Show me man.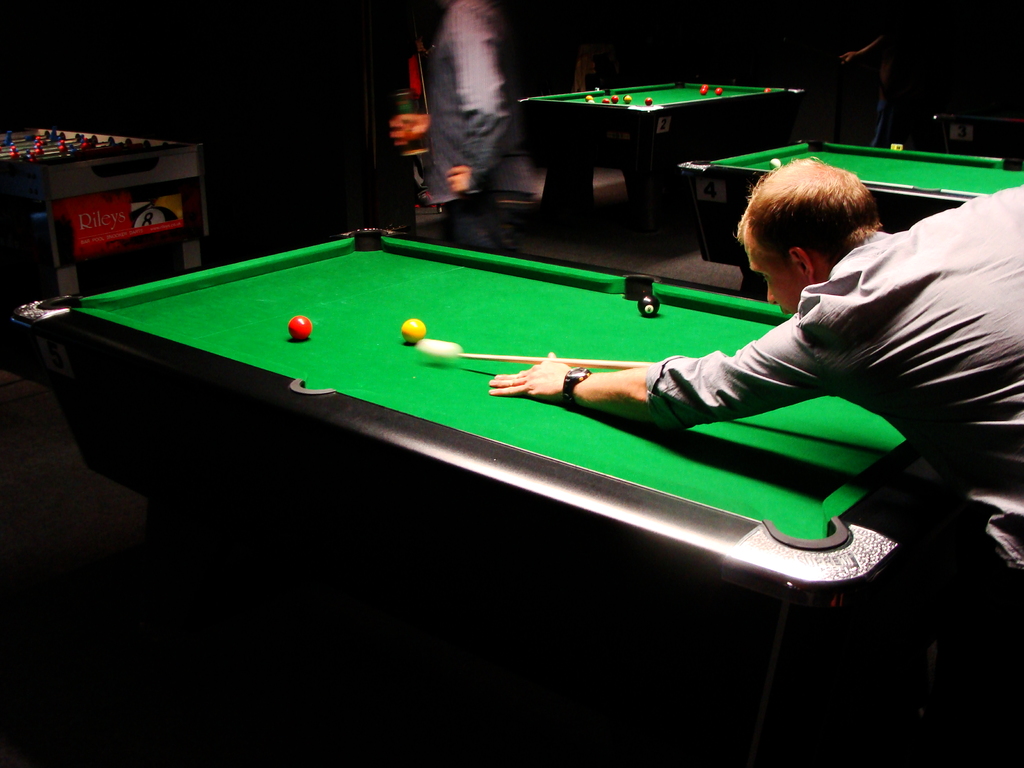
man is here: bbox=(491, 148, 1023, 599).
